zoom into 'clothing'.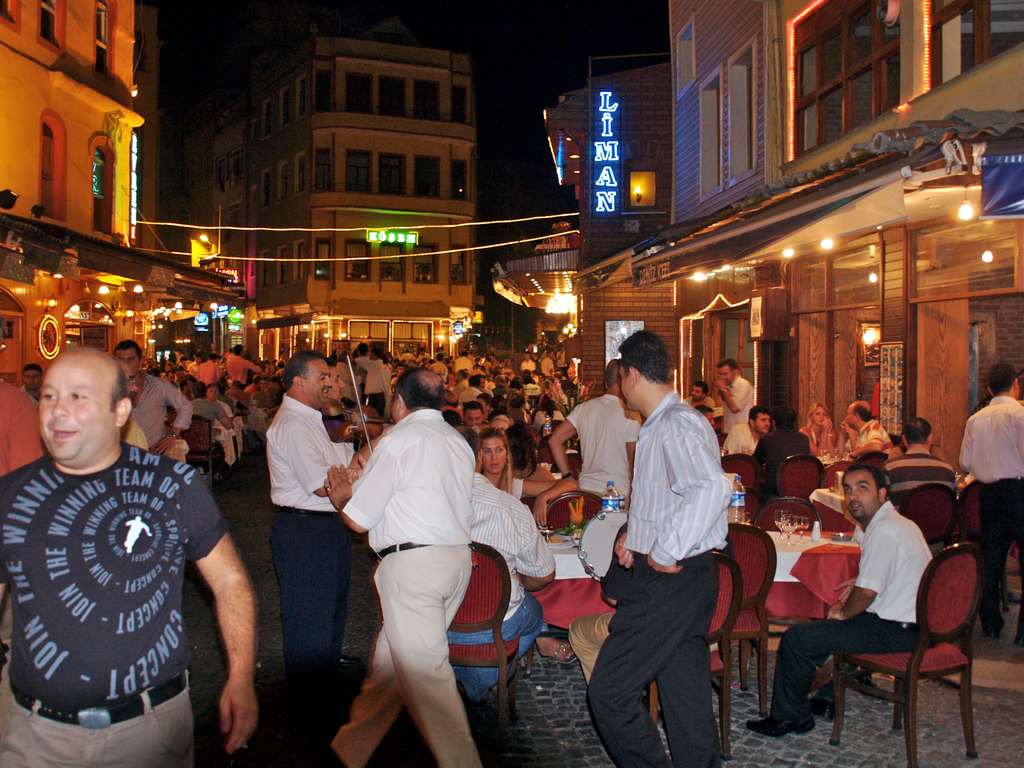
Zoom target: (339, 374, 490, 756).
